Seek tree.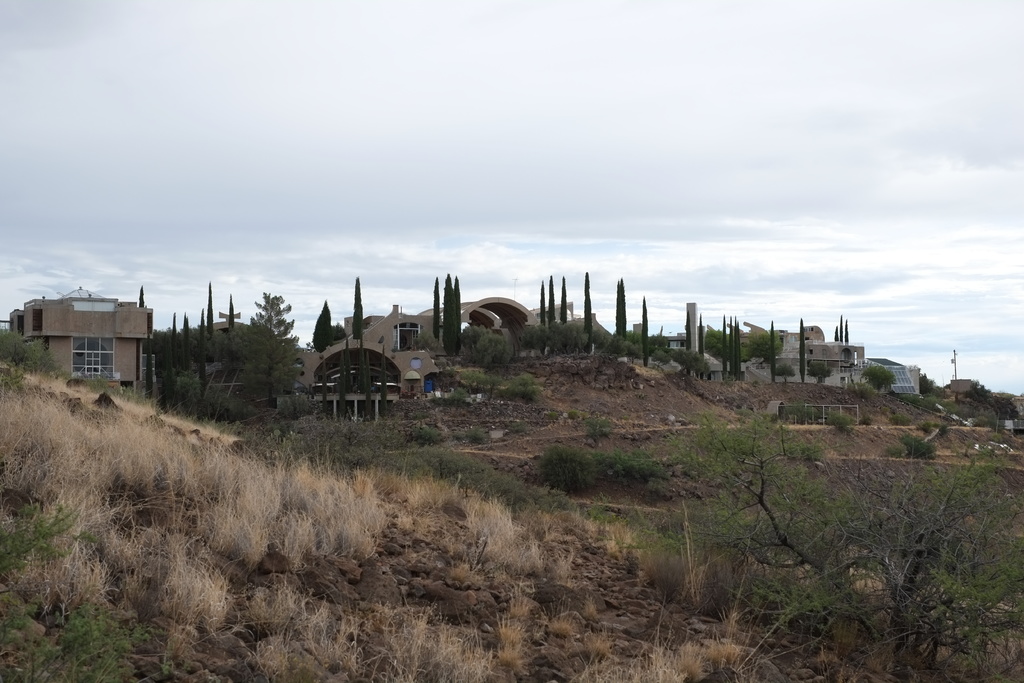
{"left": 432, "top": 277, "right": 442, "bottom": 352}.
